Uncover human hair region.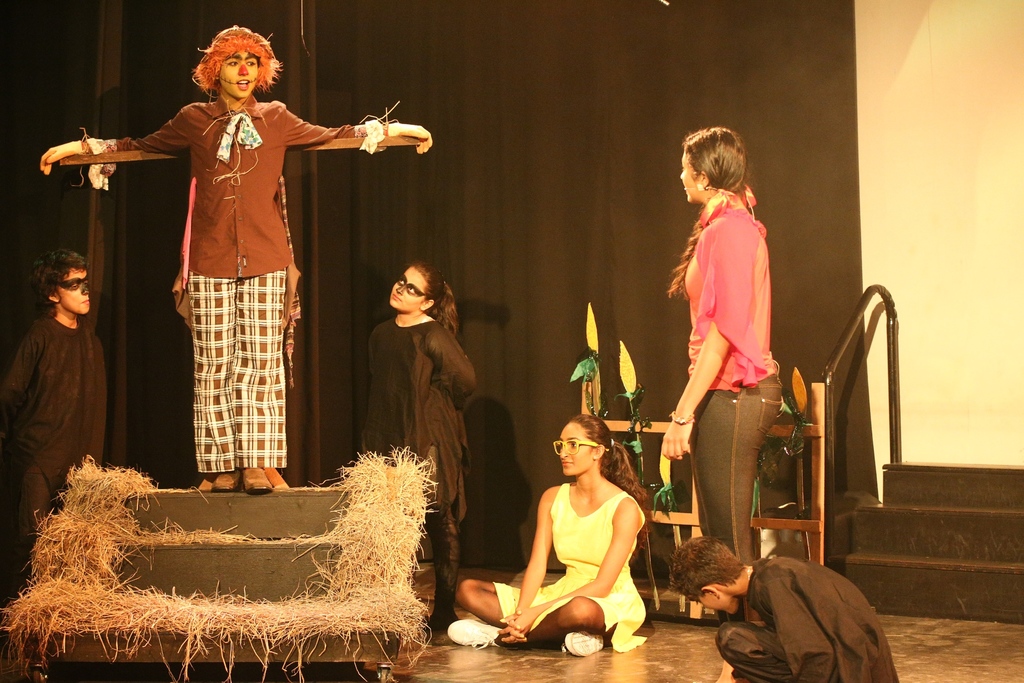
Uncovered: 179:23:268:106.
